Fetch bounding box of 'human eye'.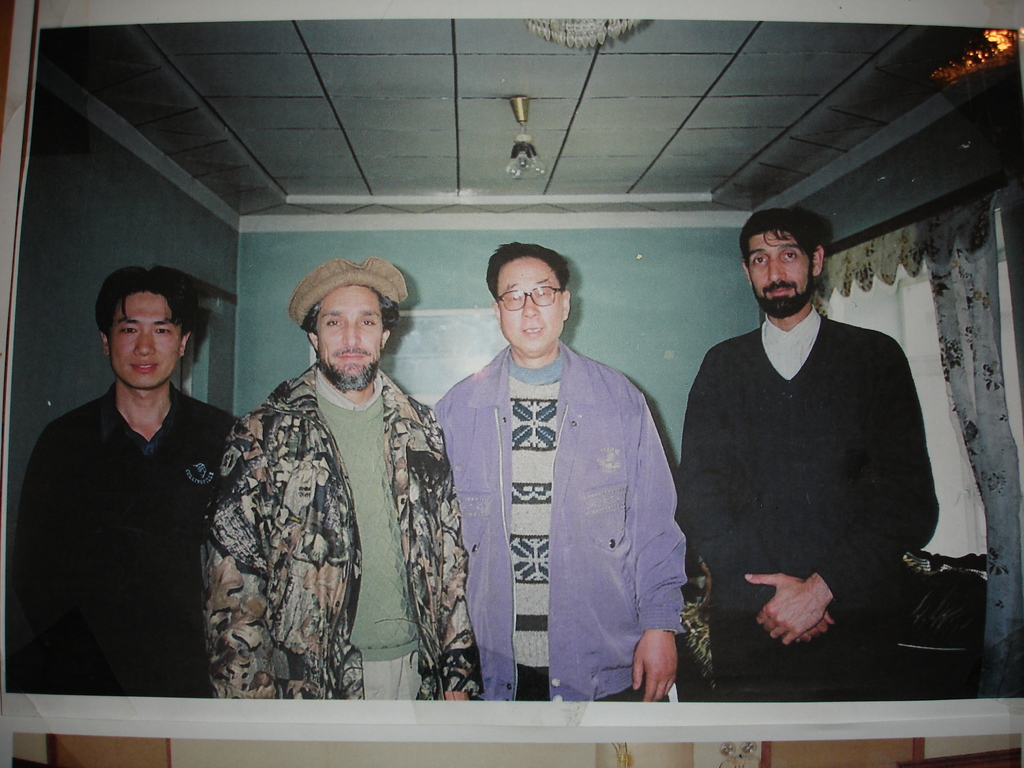
Bbox: {"left": 123, "top": 323, "right": 136, "bottom": 337}.
